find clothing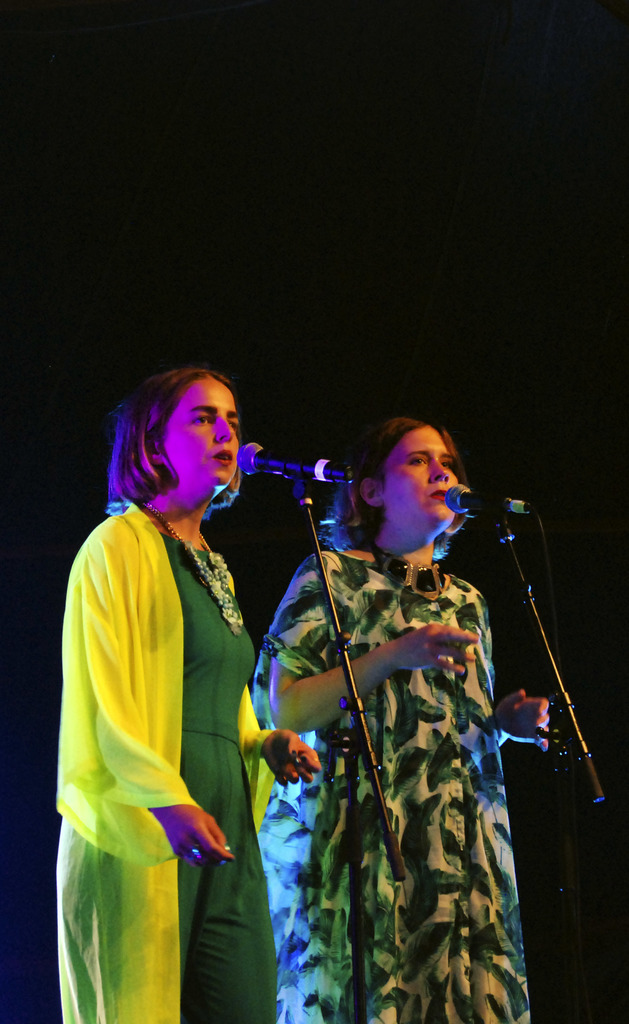
[57,445,262,984]
